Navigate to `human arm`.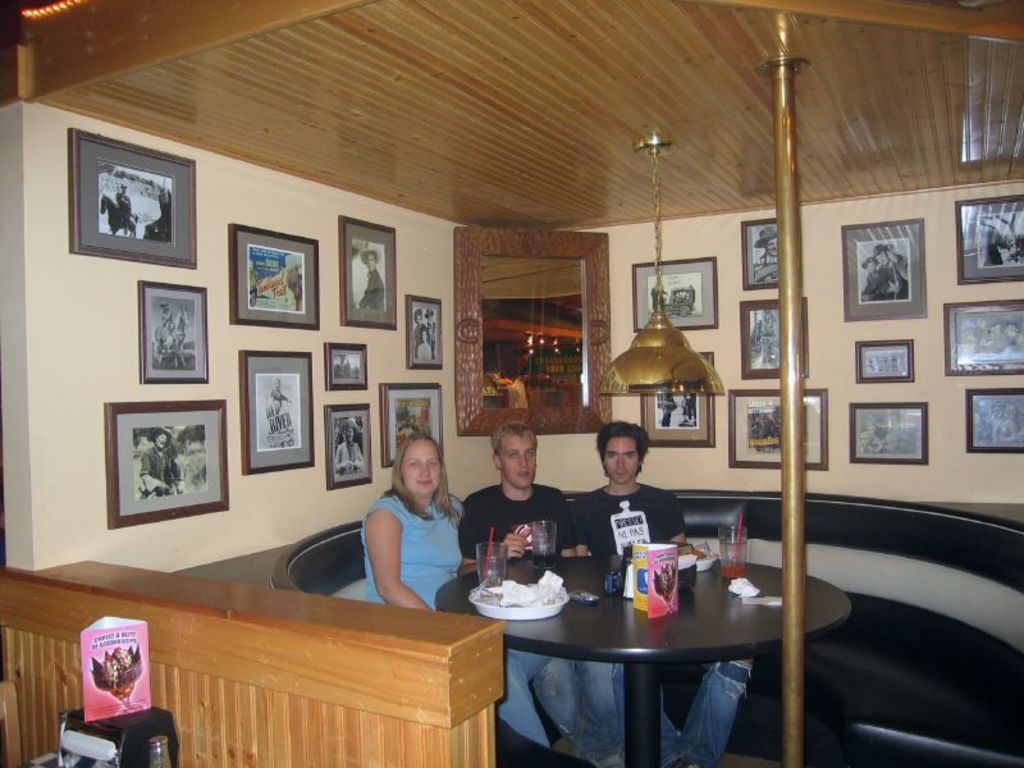
Navigation target: 664, 488, 708, 562.
